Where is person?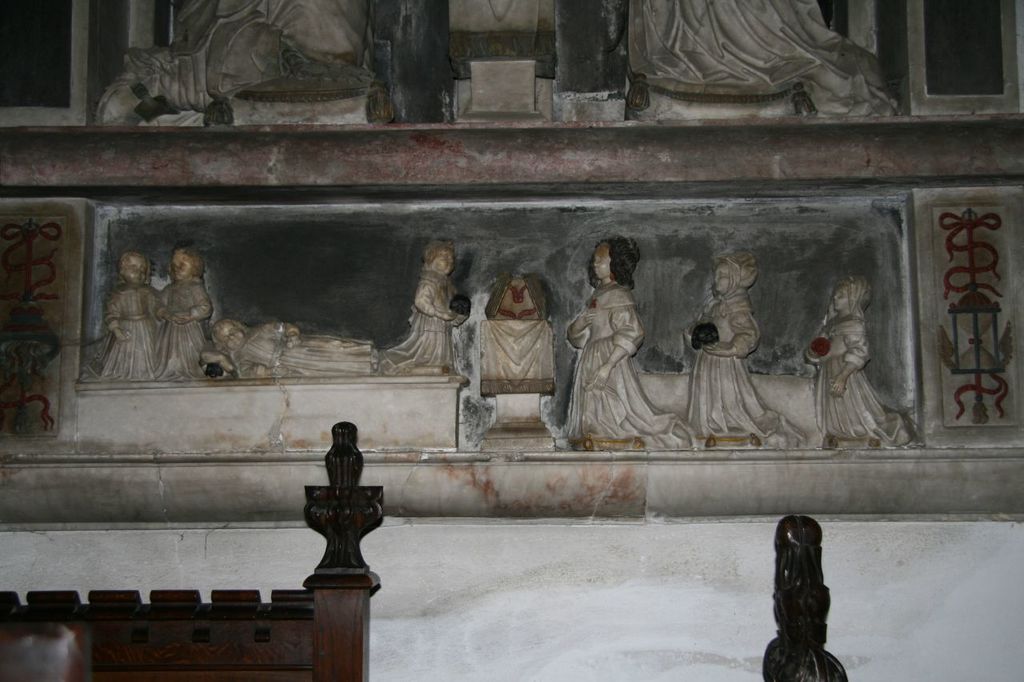
pyautogui.locateOnScreen(547, 253, 677, 458).
